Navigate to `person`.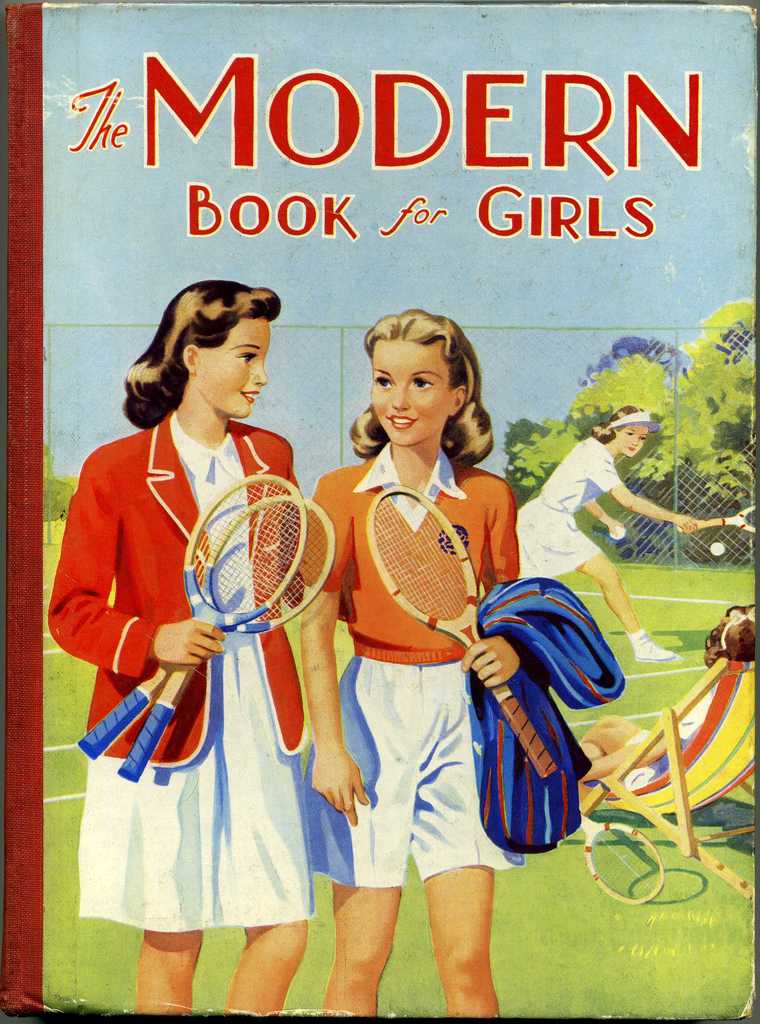
Navigation target: (x1=288, y1=305, x2=528, y2=1023).
